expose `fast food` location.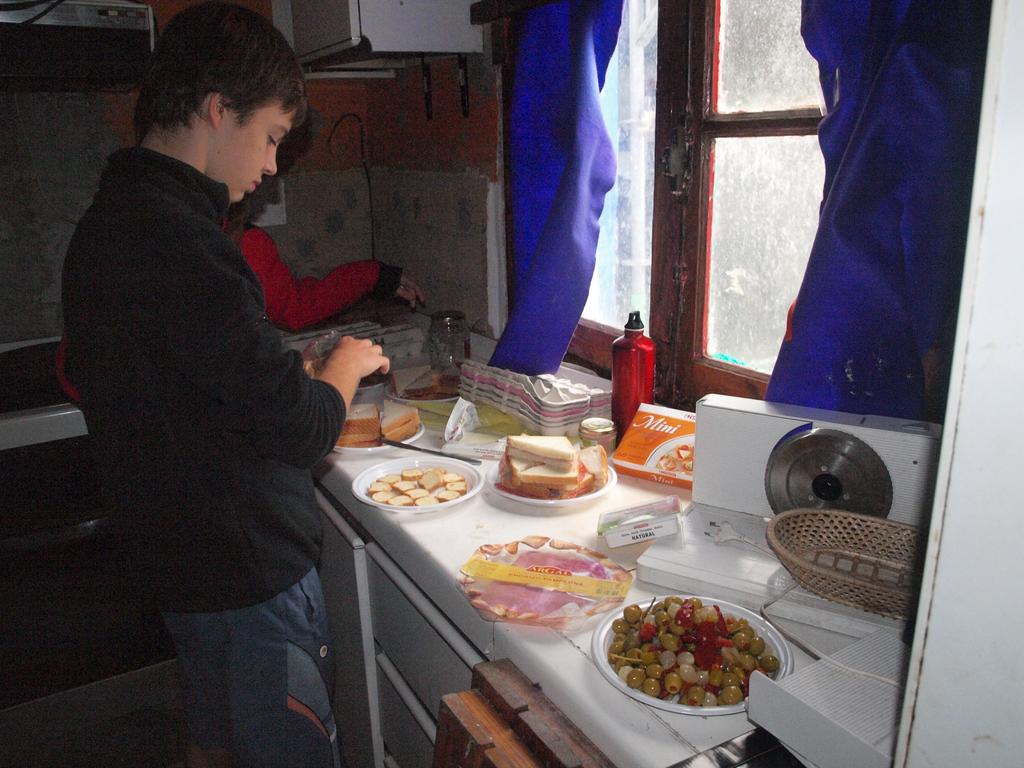
Exposed at 497 432 607 499.
